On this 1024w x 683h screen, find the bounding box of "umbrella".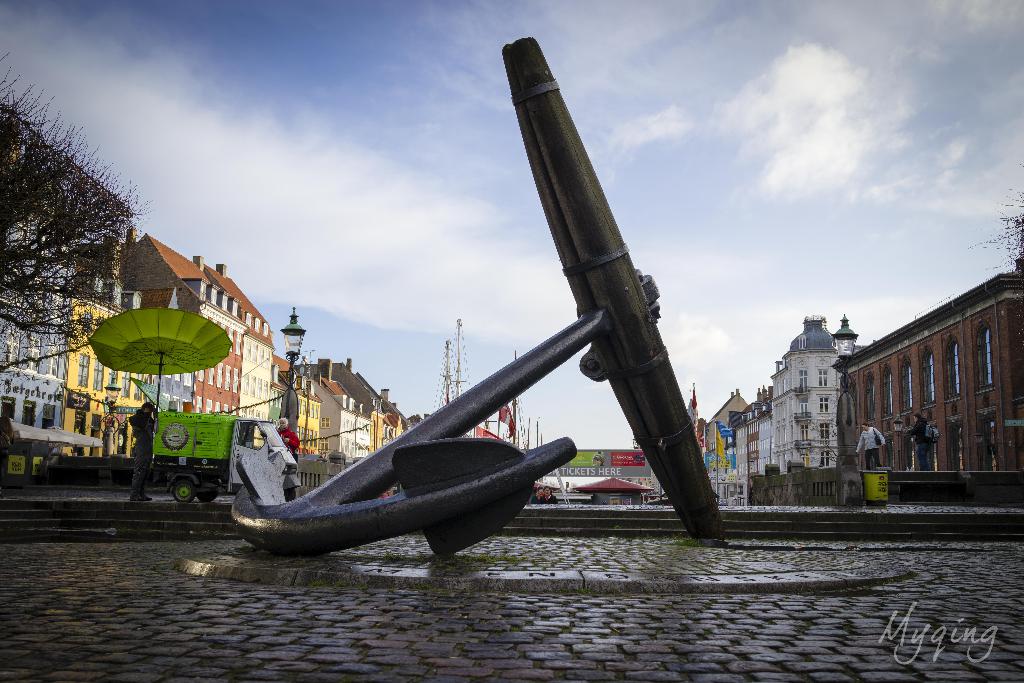
Bounding box: <bbox>579, 475, 649, 503</bbox>.
